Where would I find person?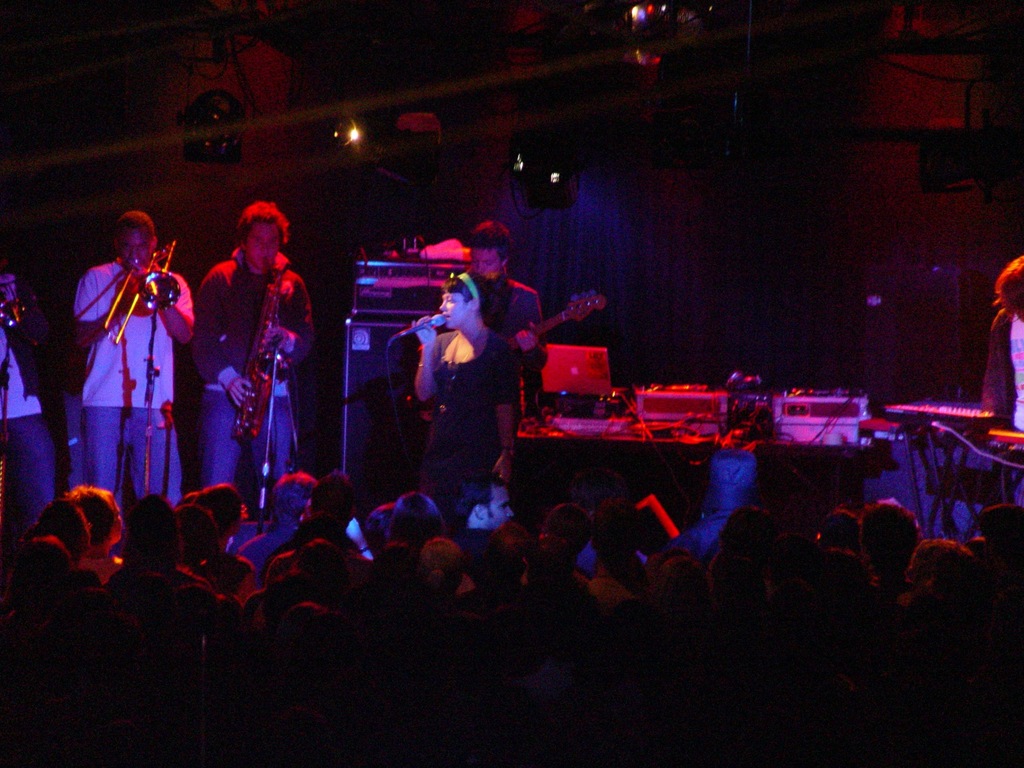
At [left=910, top=523, right=977, bottom=766].
